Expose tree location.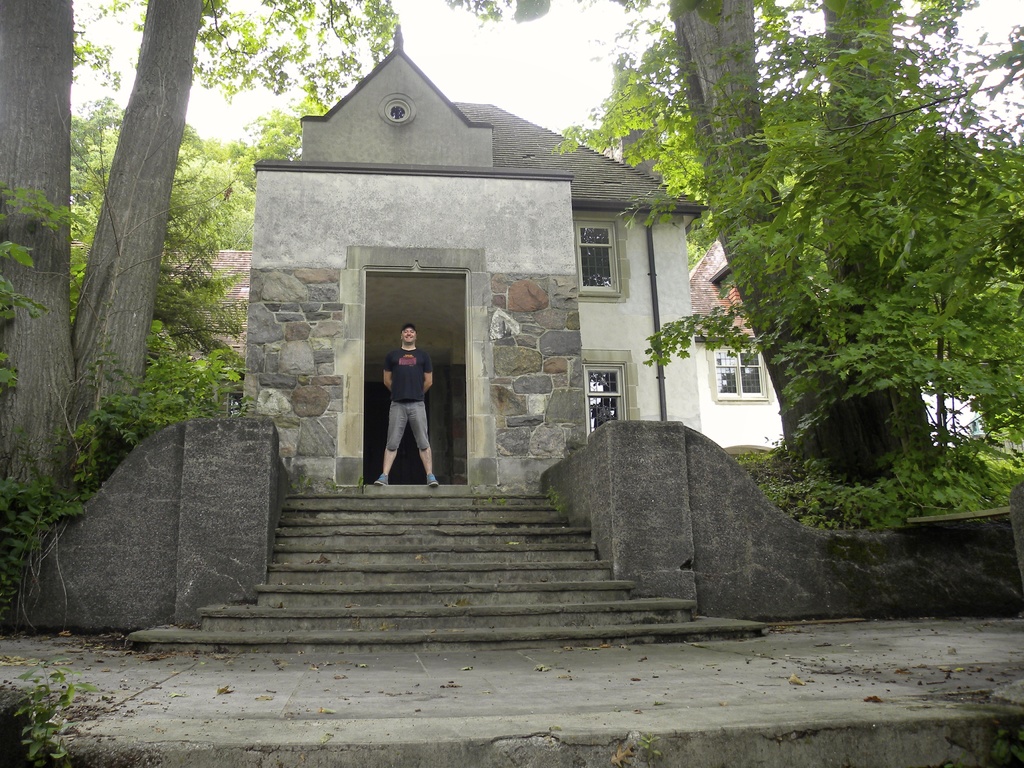
Exposed at crop(560, 0, 1023, 528).
